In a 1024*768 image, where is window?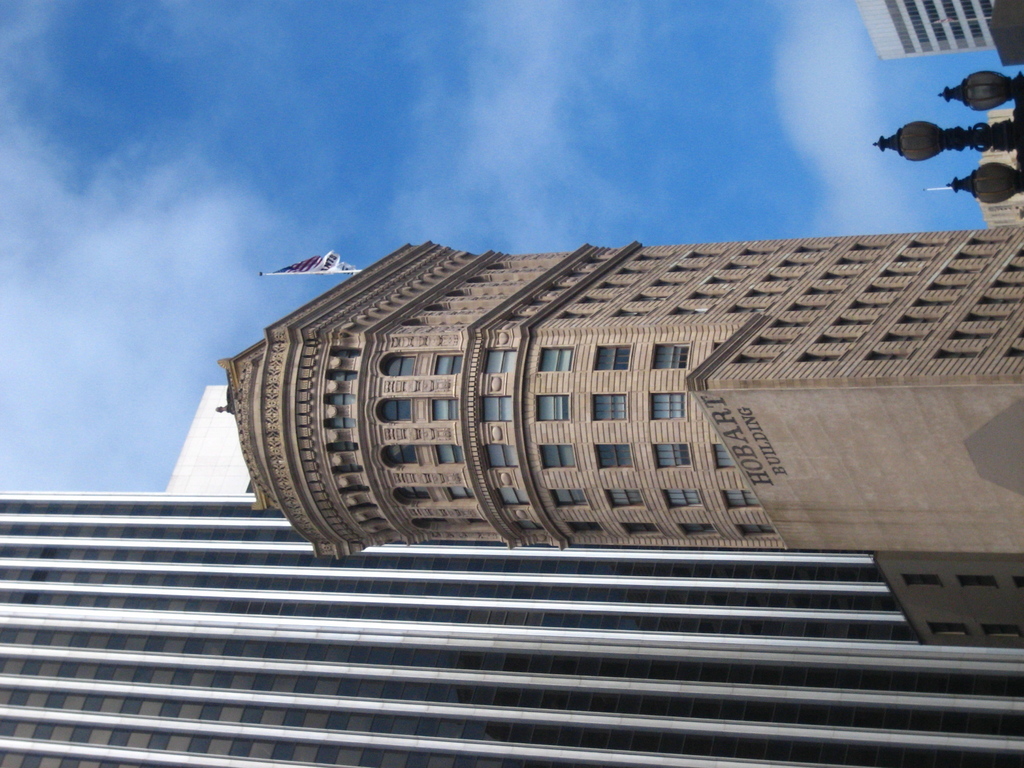
bbox=(445, 483, 470, 500).
